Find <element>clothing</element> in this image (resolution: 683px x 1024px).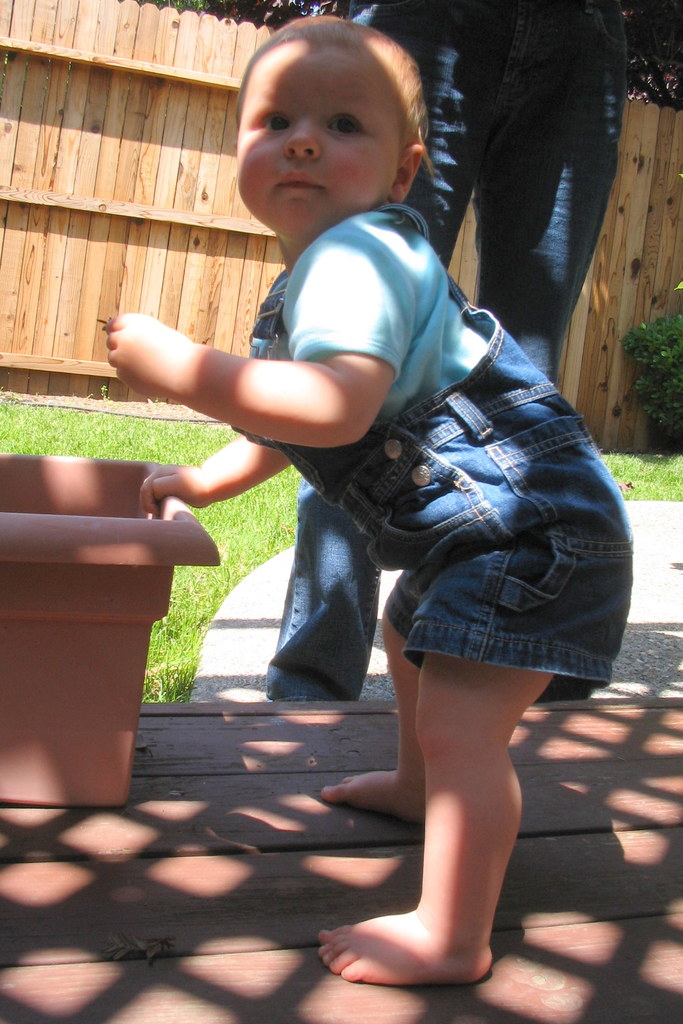
bbox(315, 196, 625, 714).
